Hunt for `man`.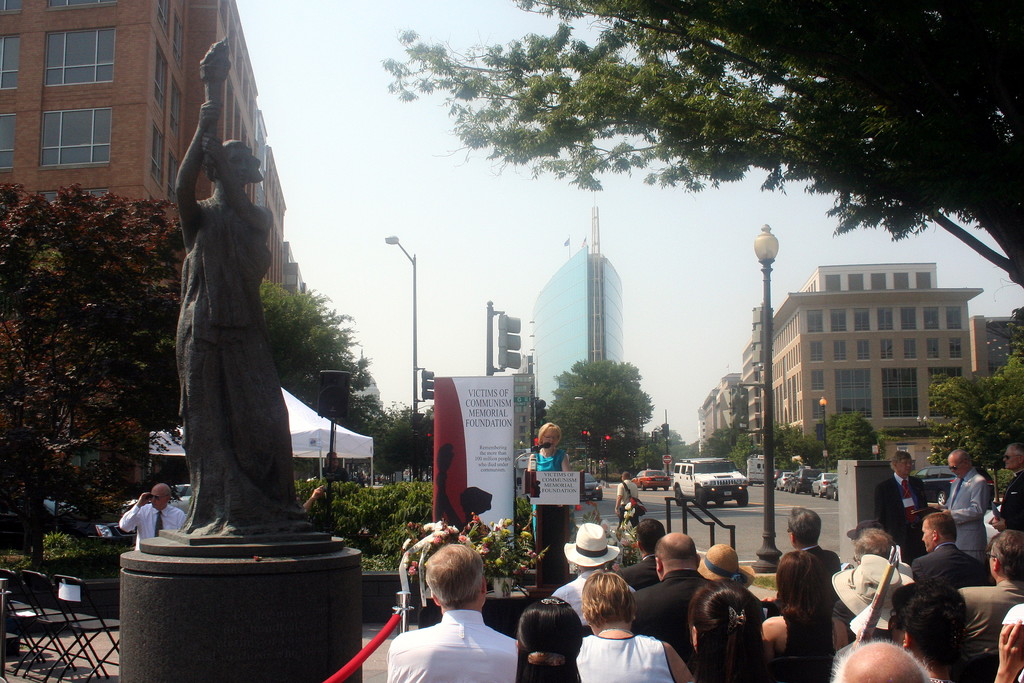
Hunted down at [x1=955, y1=529, x2=1023, y2=682].
